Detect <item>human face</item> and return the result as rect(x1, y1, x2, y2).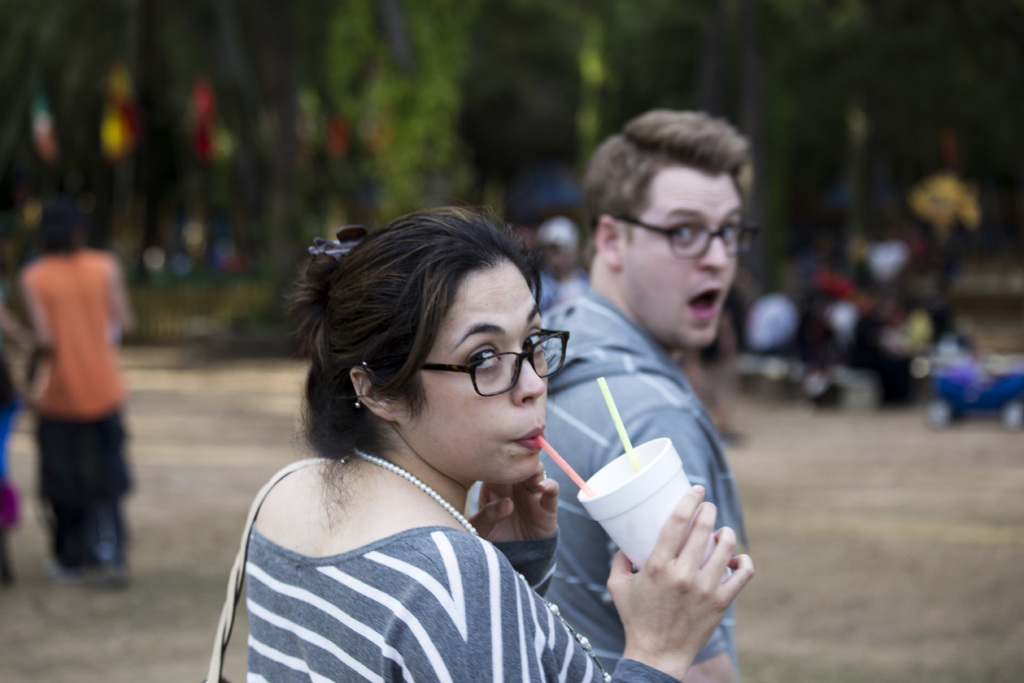
rect(625, 181, 739, 350).
